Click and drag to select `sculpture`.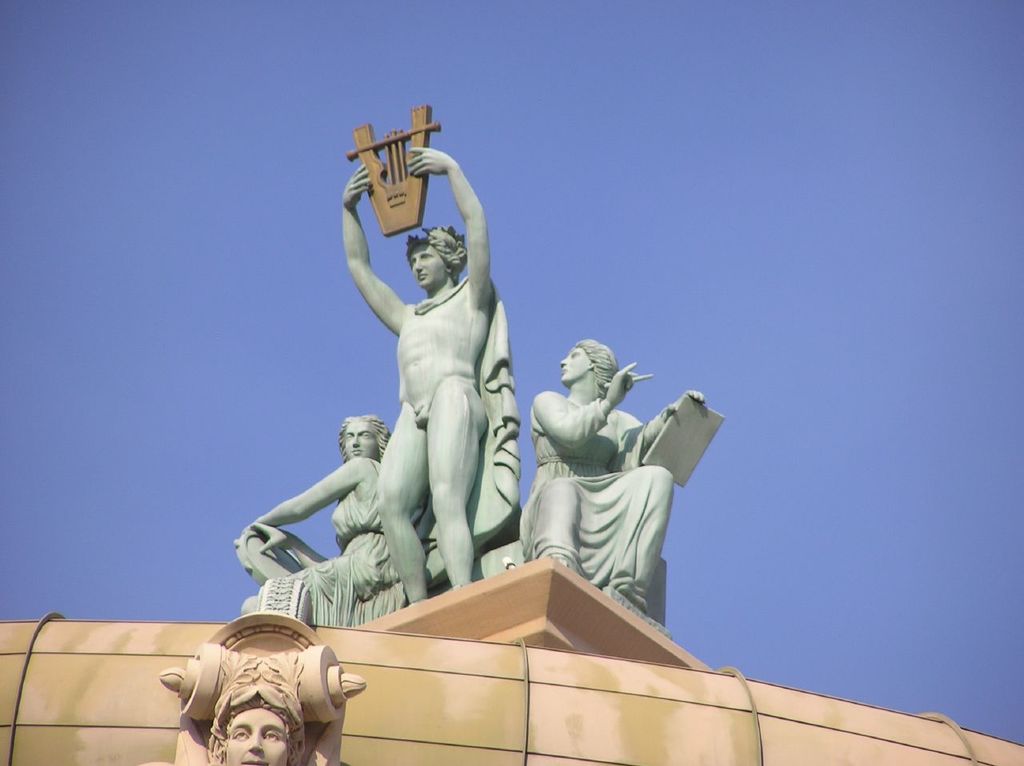
Selection: locate(338, 109, 516, 616).
